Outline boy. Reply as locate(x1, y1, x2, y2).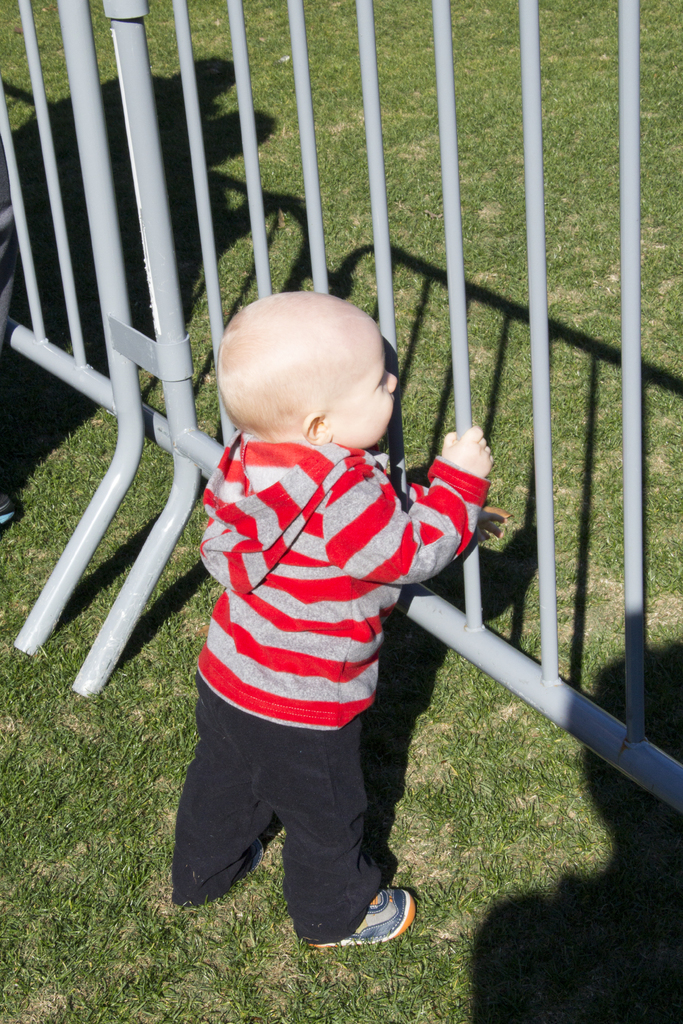
locate(170, 285, 500, 938).
